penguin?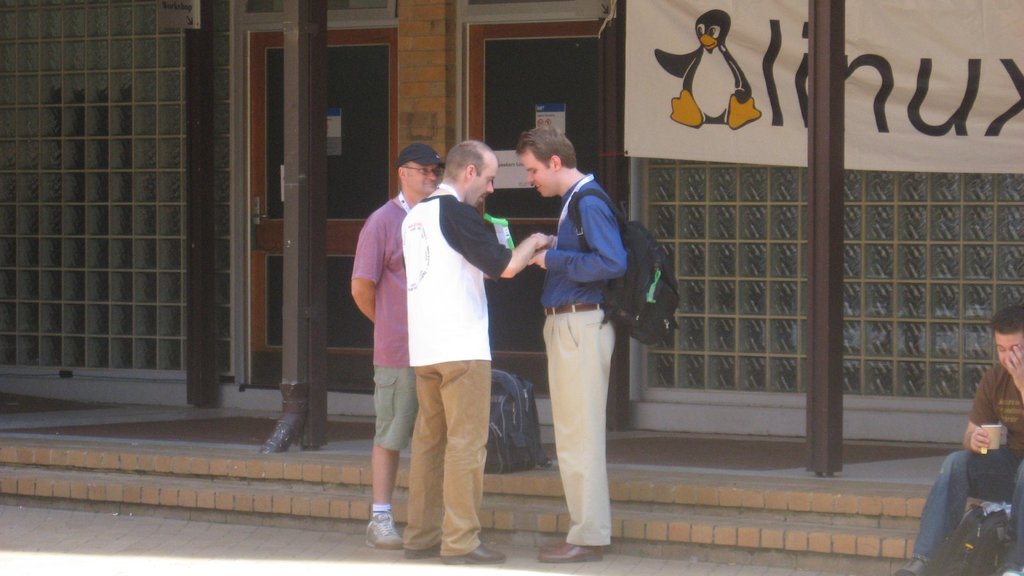
653,12,767,132
